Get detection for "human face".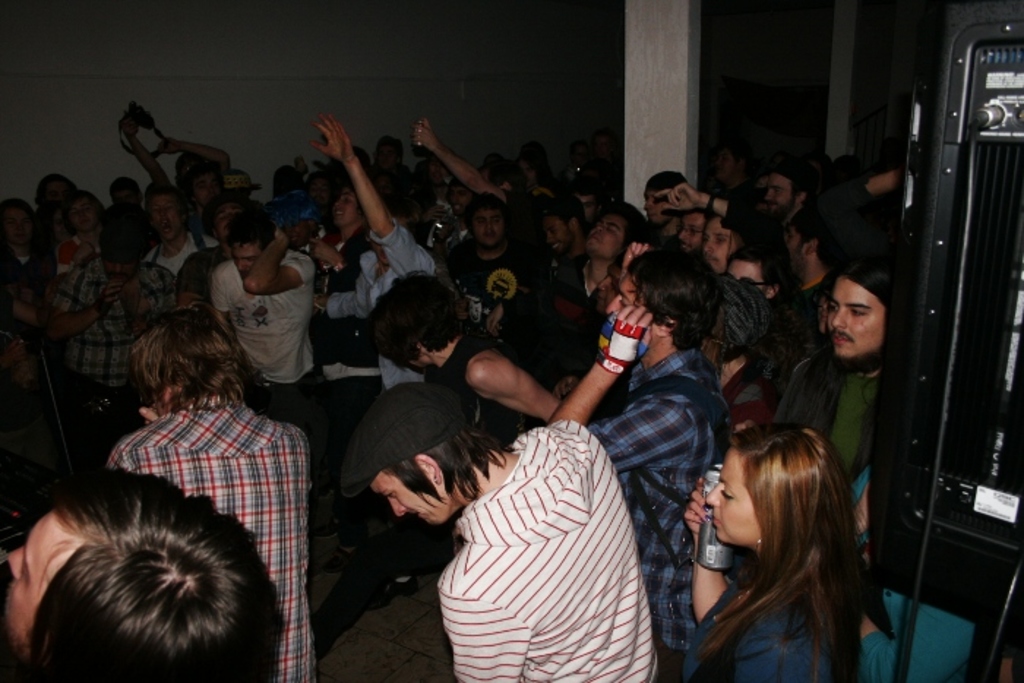
Detection: select_region(610, 269, 660, 350).
